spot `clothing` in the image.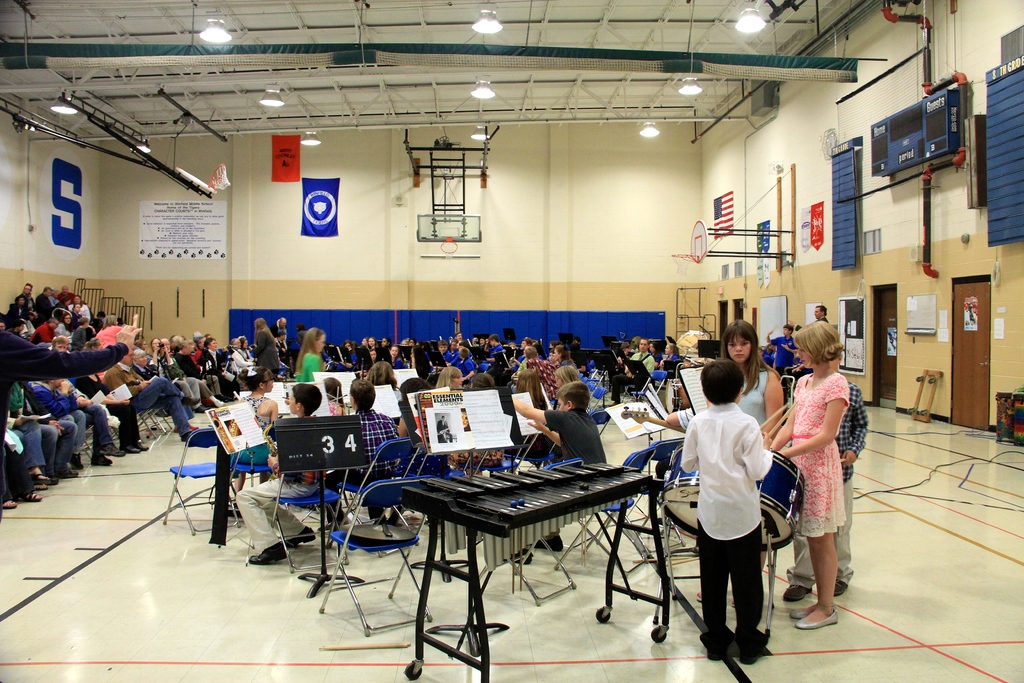
`clothing` found at pyautogui.locateOnScreen(0, 325, 130, 509).
